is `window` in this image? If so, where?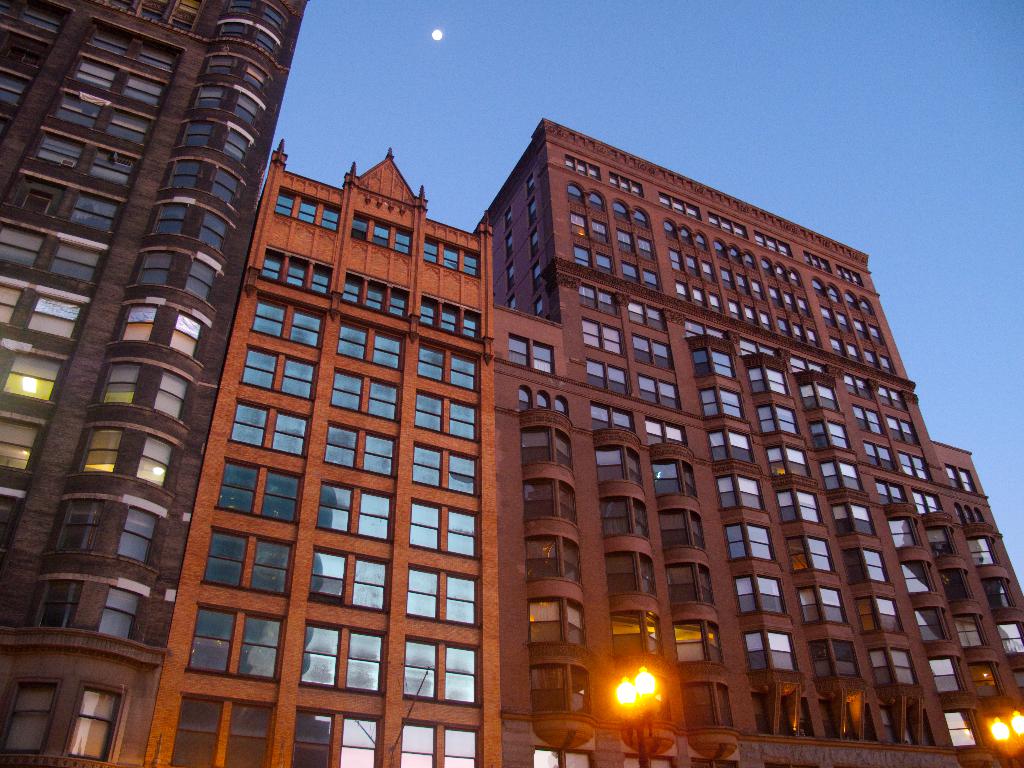
Yes, at crop(657, 192, 701, 223).
